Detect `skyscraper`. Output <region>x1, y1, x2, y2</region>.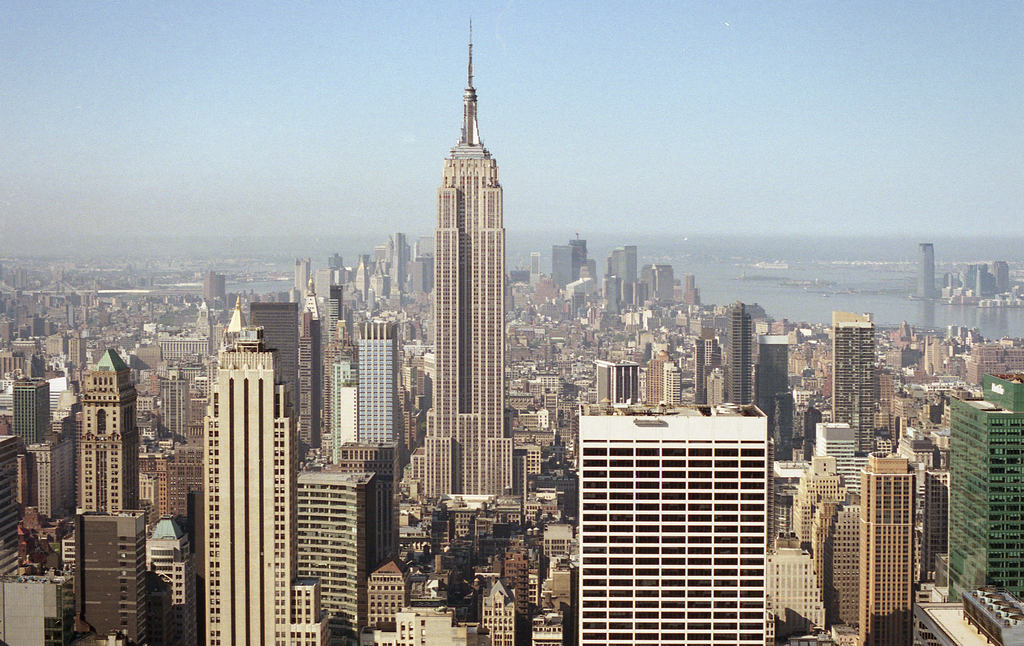
<region>358, 256, 369, 305</region>.
